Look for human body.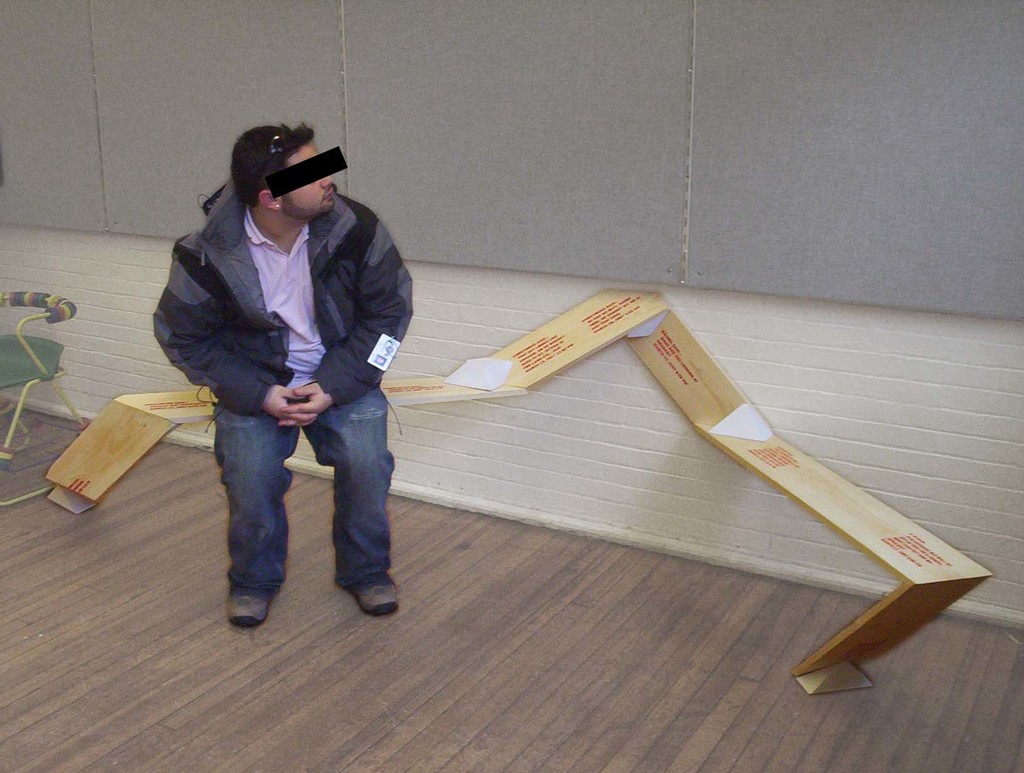
Found: l=158, t=129, r=413, b=612.
